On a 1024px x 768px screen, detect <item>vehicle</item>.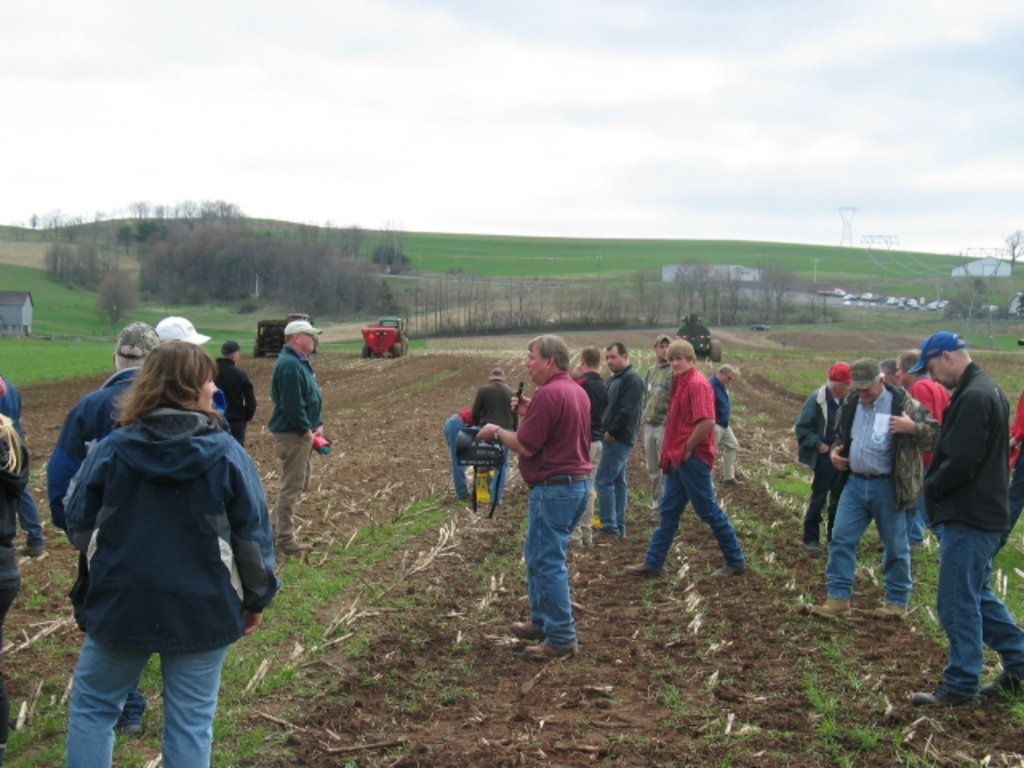
Rect(288, 310, 318, 349).
